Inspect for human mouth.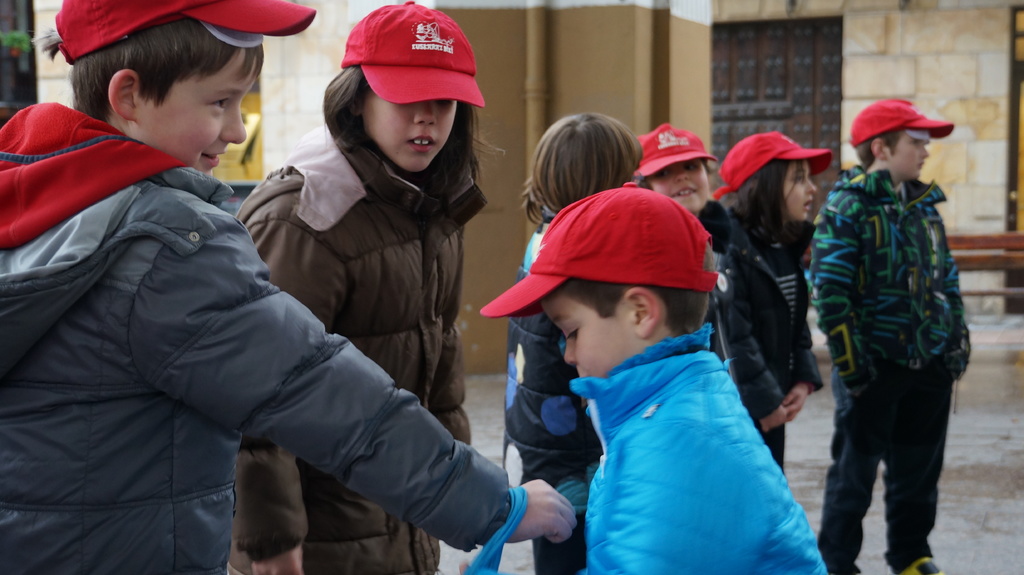
Inspection: x1=203, y1=143, x2=227, y2=165.
